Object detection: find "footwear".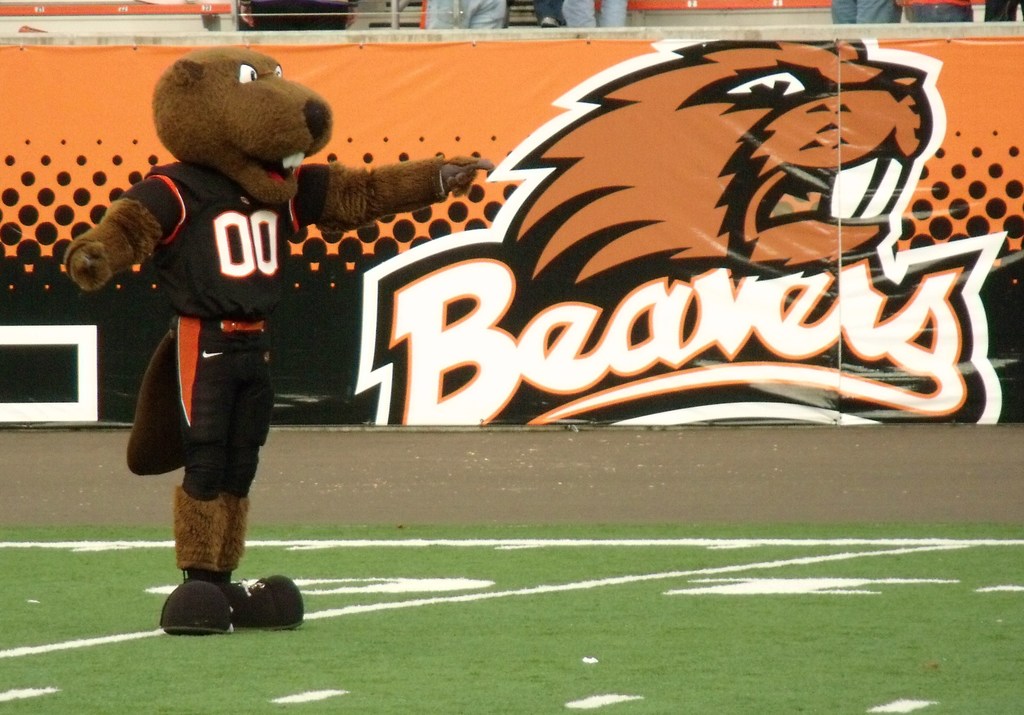
select_region(163, 569, 234, 634).
